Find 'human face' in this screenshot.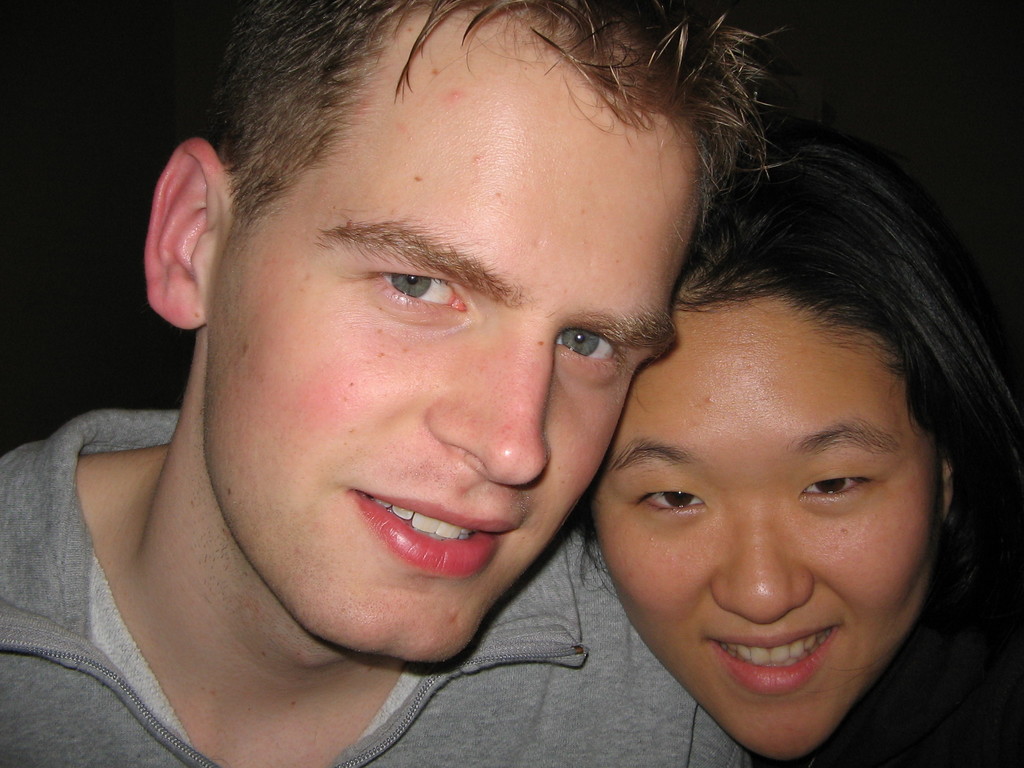
The bounding box for 'human face' is [left=202, top=0, right=700, bottom=660].
